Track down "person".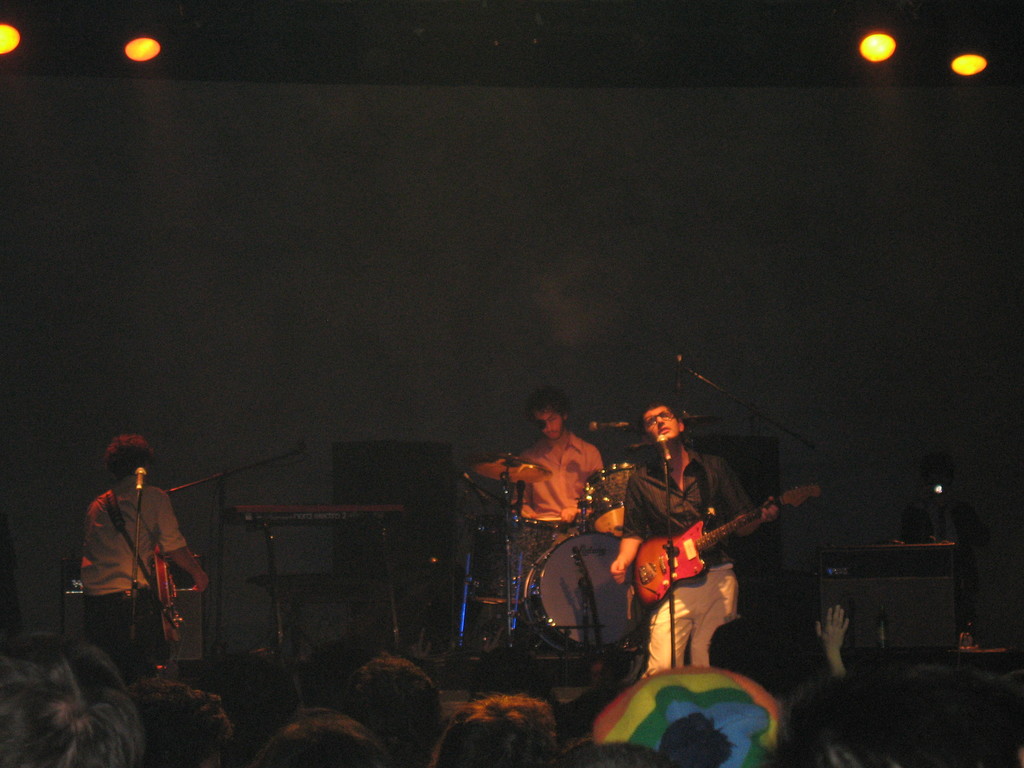
Tracked to left=611, top=401, right=778, bottom=675.
